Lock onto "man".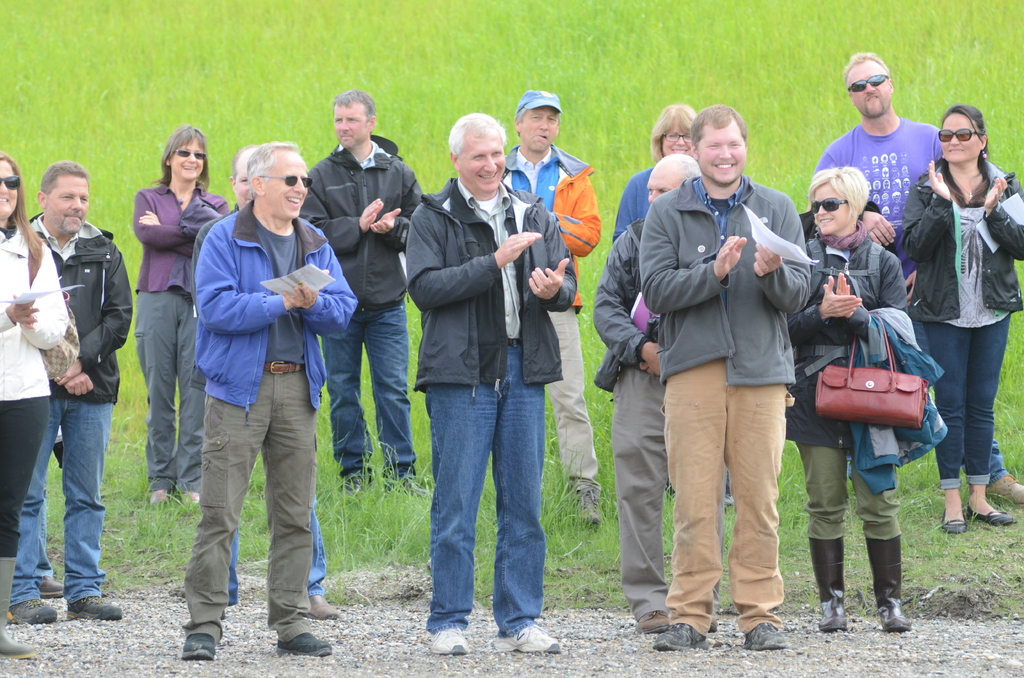
Locked: left=6, top=163, right=134, bottom=625.
